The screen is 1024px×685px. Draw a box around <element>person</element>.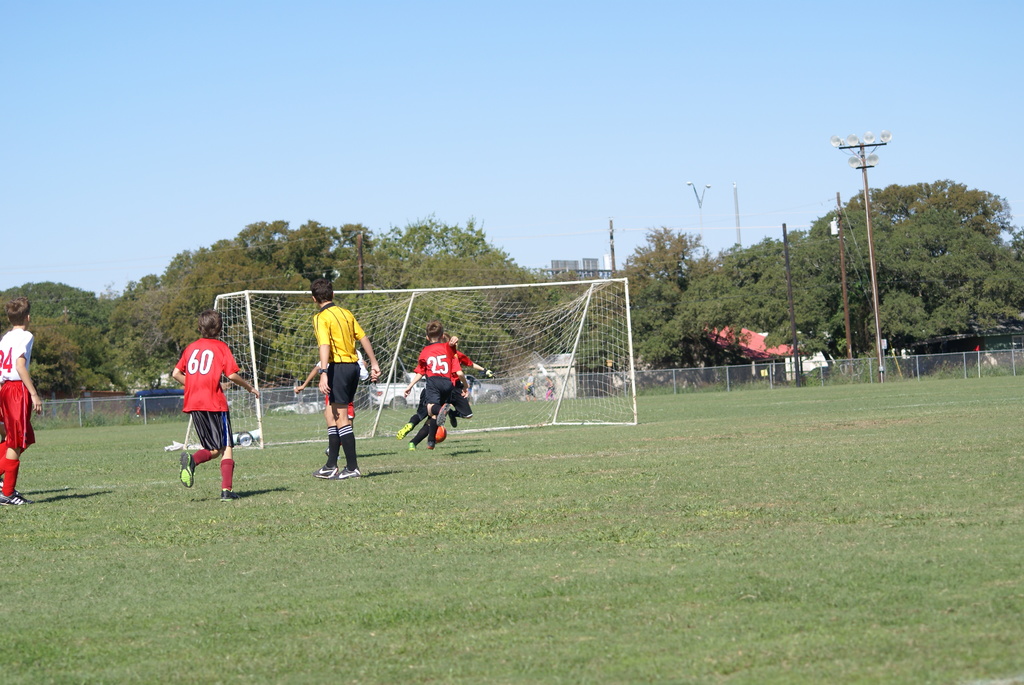
0:292:49:503.
